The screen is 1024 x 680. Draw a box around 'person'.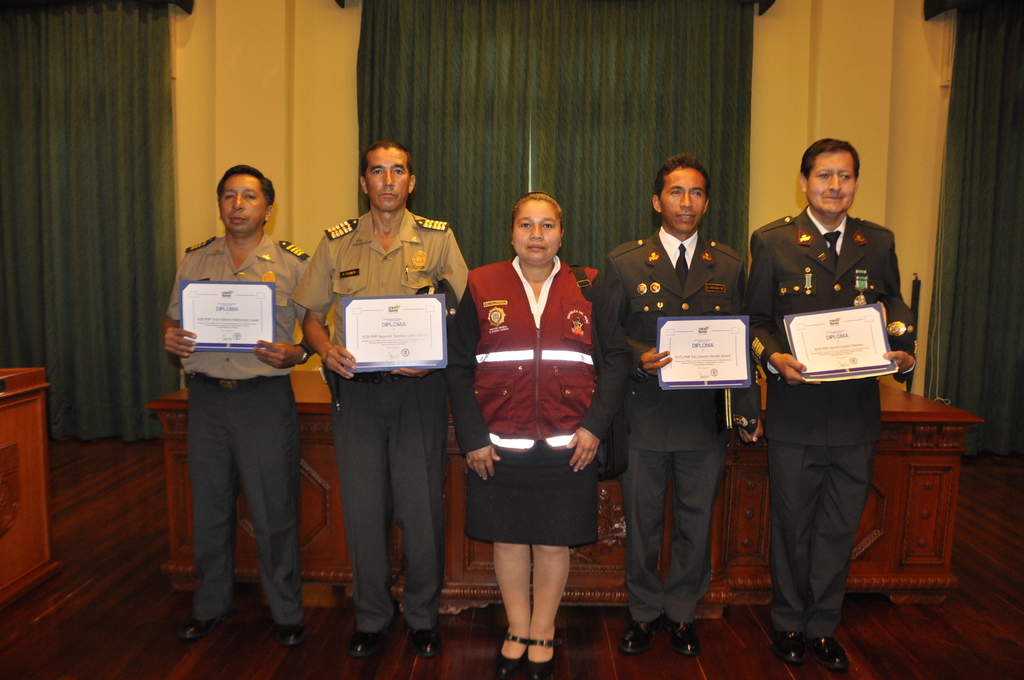
box(744, 138, 916, 670).
